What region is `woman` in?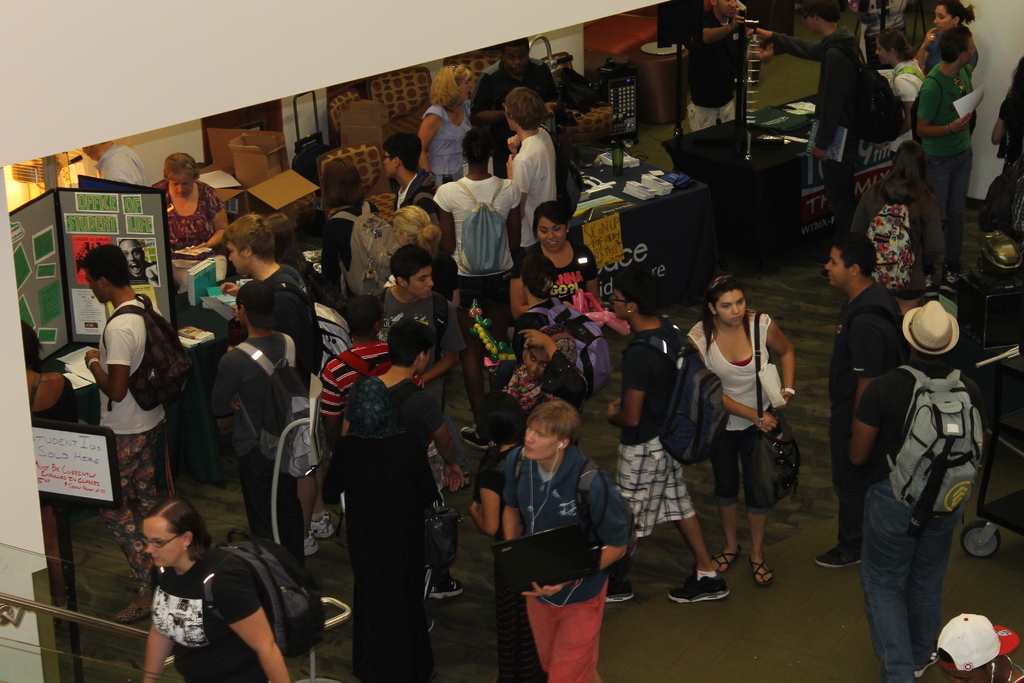
(693, 269, 804, 602).
